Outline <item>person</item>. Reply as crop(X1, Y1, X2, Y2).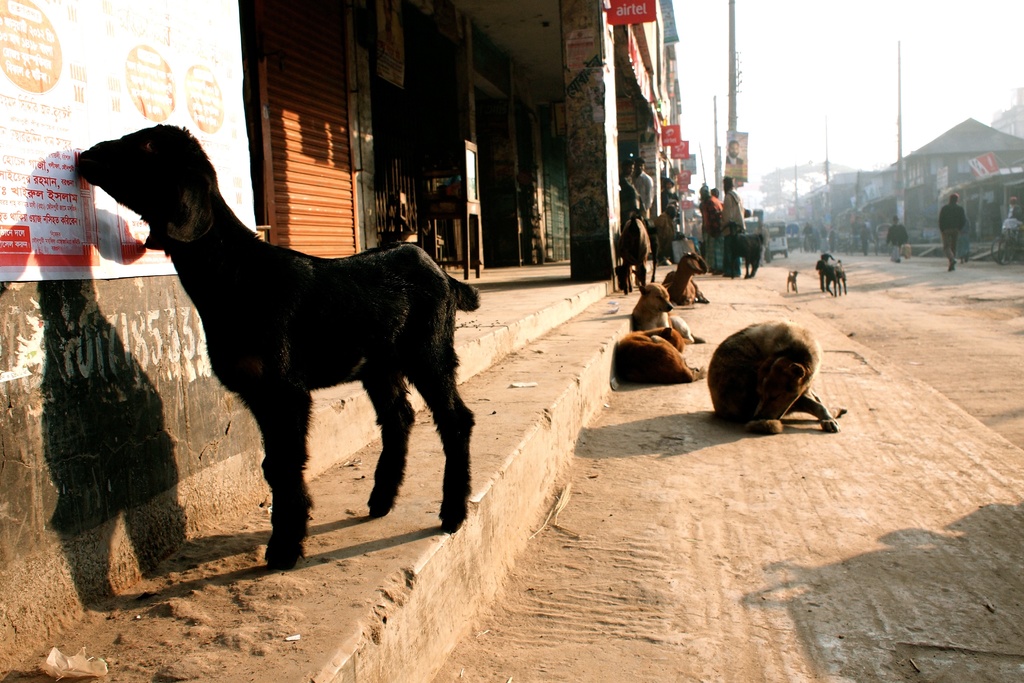
crop(938, 192, 967, 273).
